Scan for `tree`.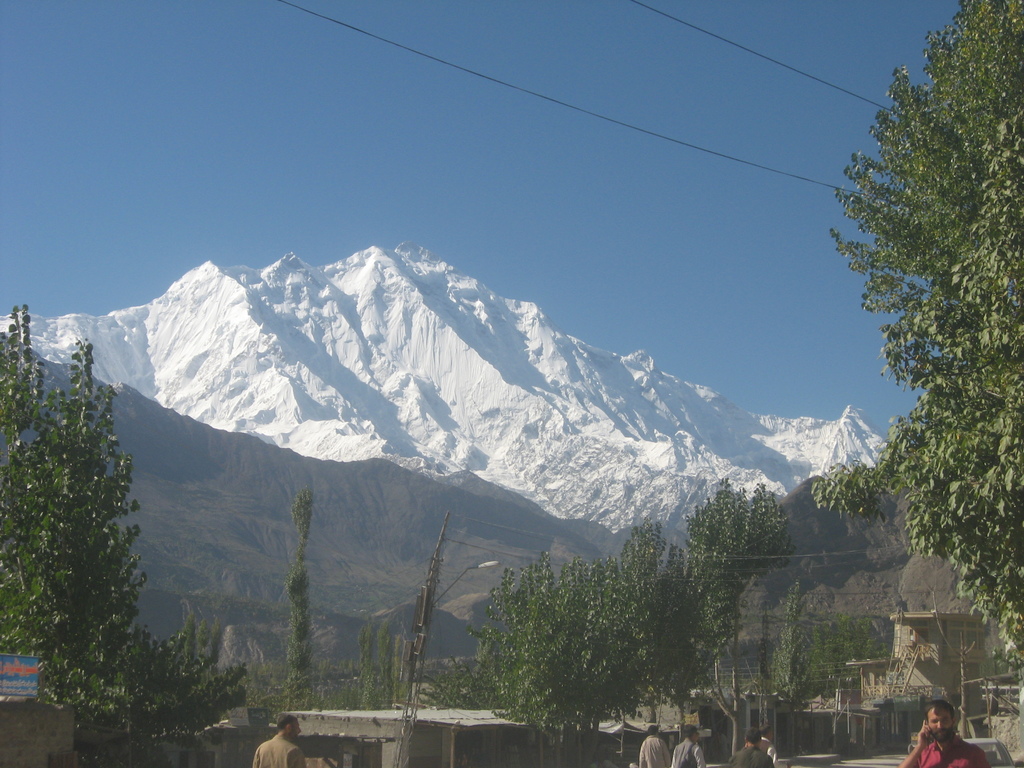
Scan result: {"x1": 358, "y1": 616, "x2": 396, "y2": 715}.
